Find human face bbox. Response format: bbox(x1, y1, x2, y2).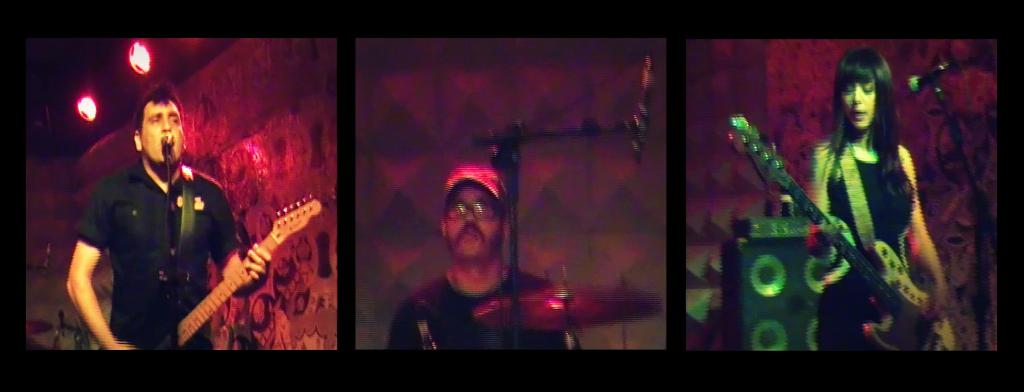
bbox(838, 76, 877, 126).
